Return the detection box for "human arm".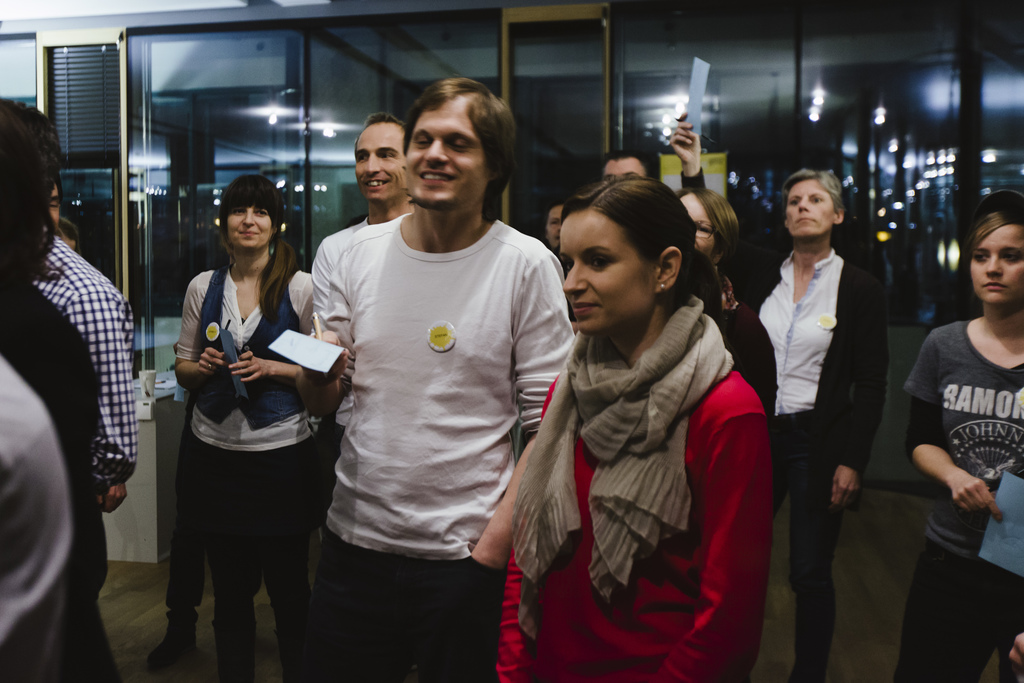
left=289, top=252, right=362, bottom=418.
